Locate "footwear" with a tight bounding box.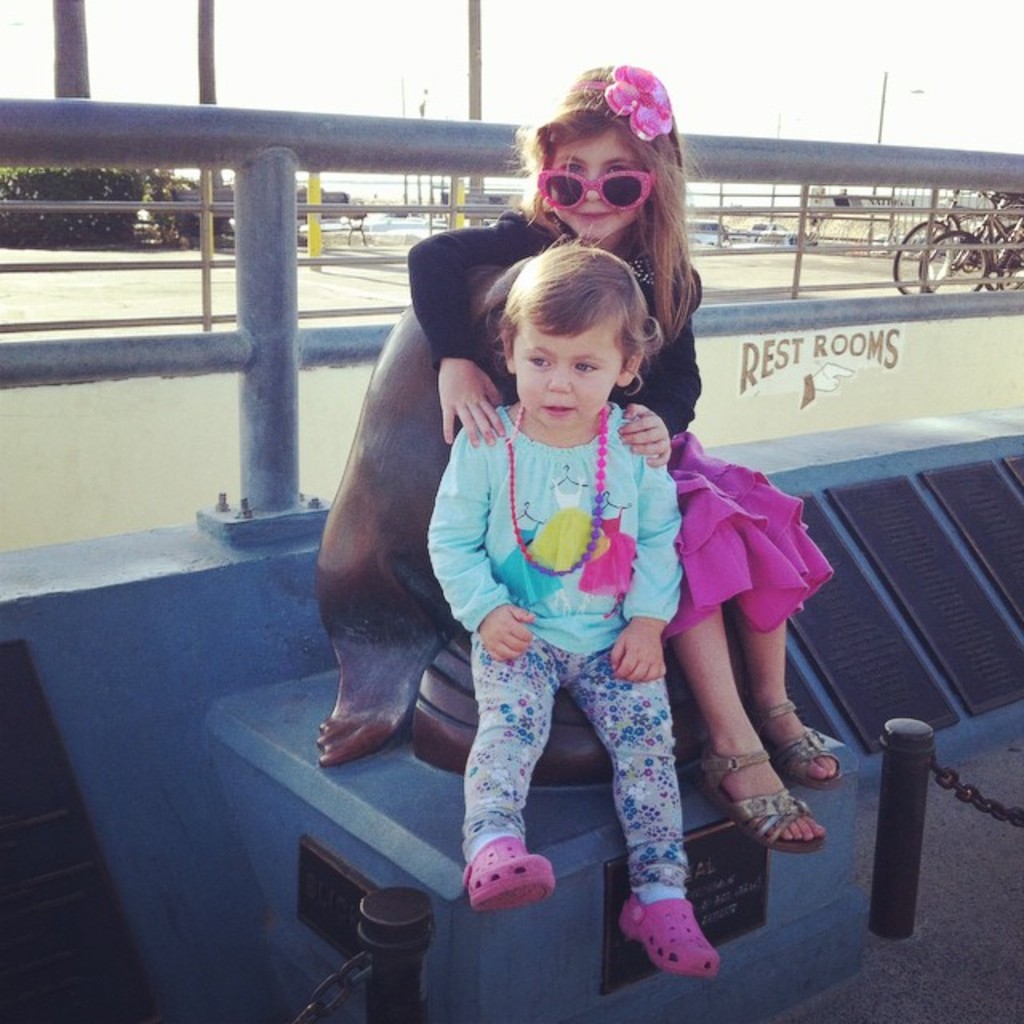
459 837 558 915.
